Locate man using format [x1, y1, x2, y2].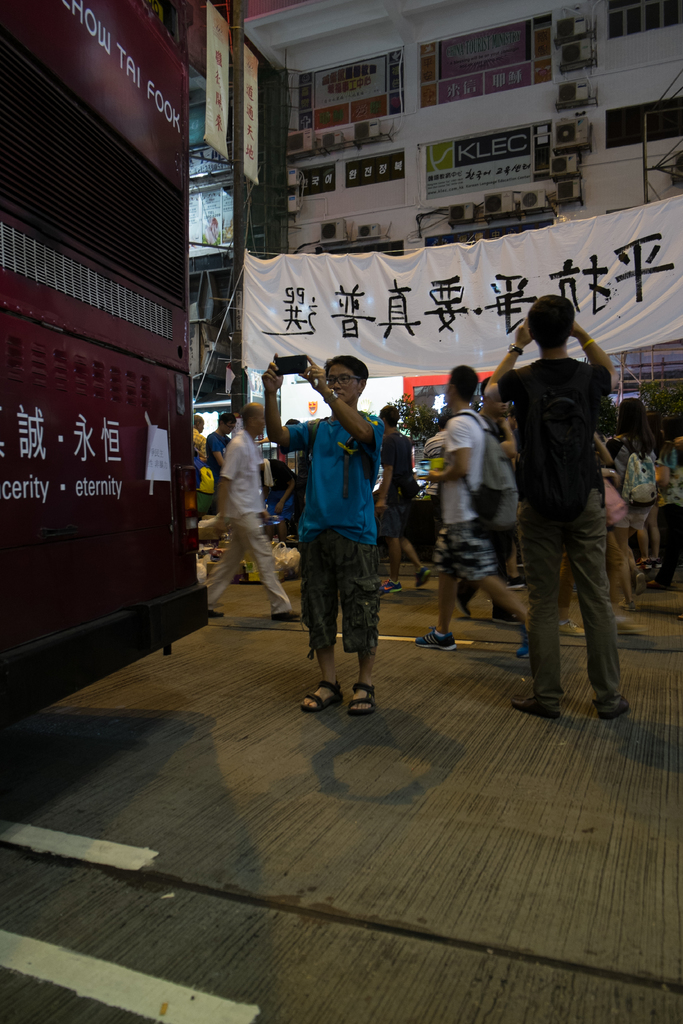
[199, 413, 327, 632].
